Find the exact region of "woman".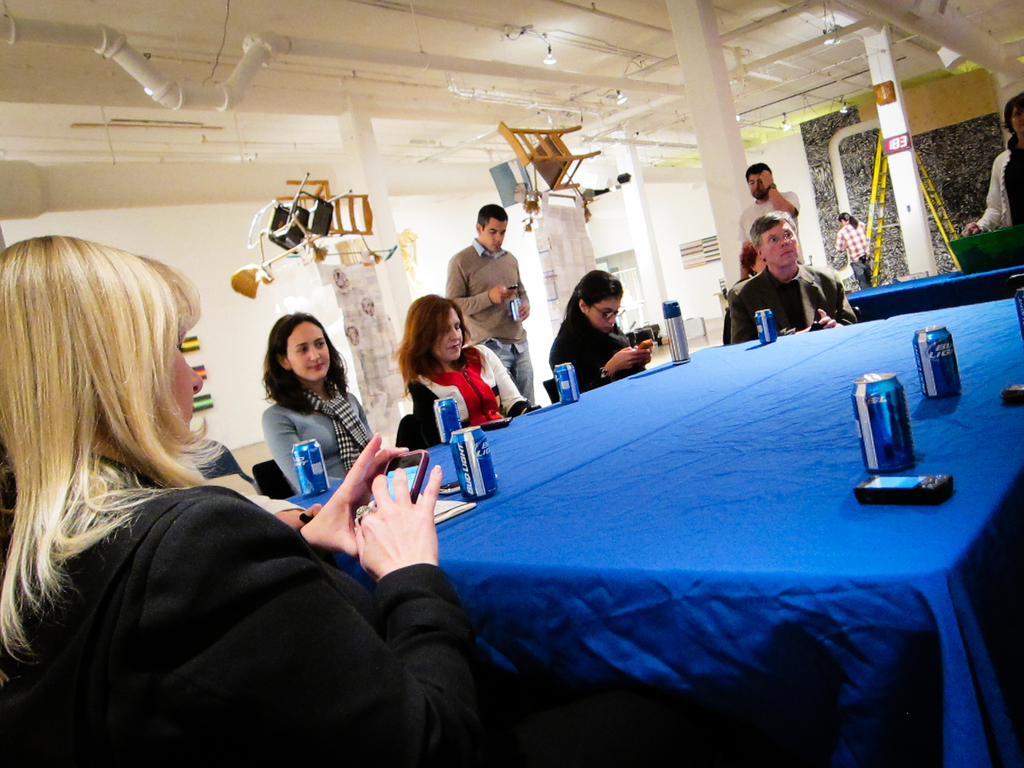
Exact region: [401, 295, 529, 438].
